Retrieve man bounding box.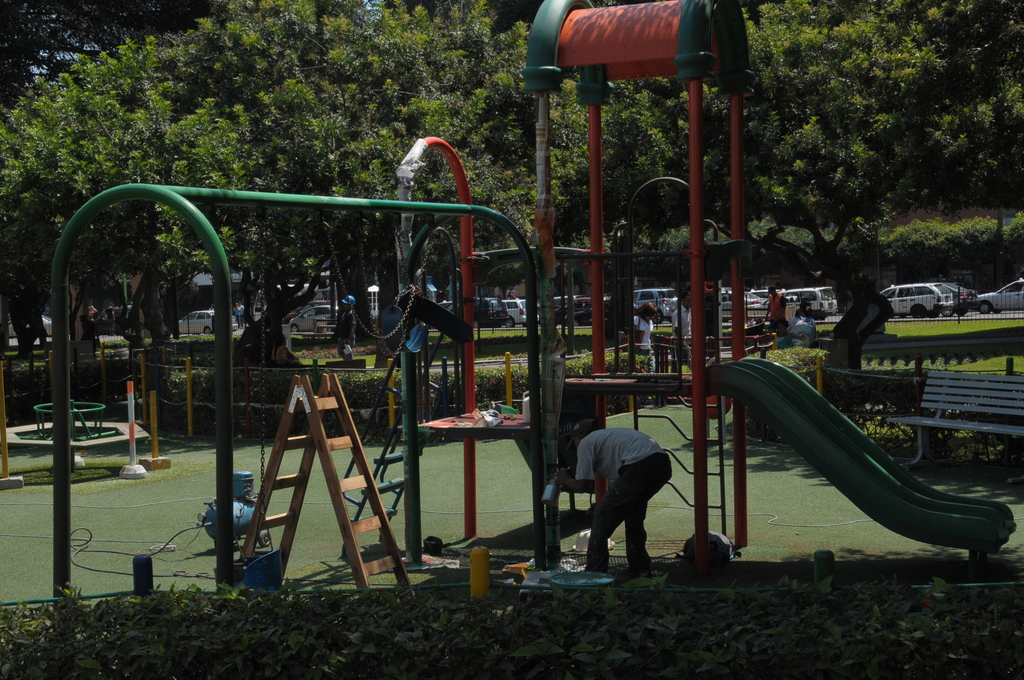
Bounding box: <region>765, 284, 788, 336</region>.
